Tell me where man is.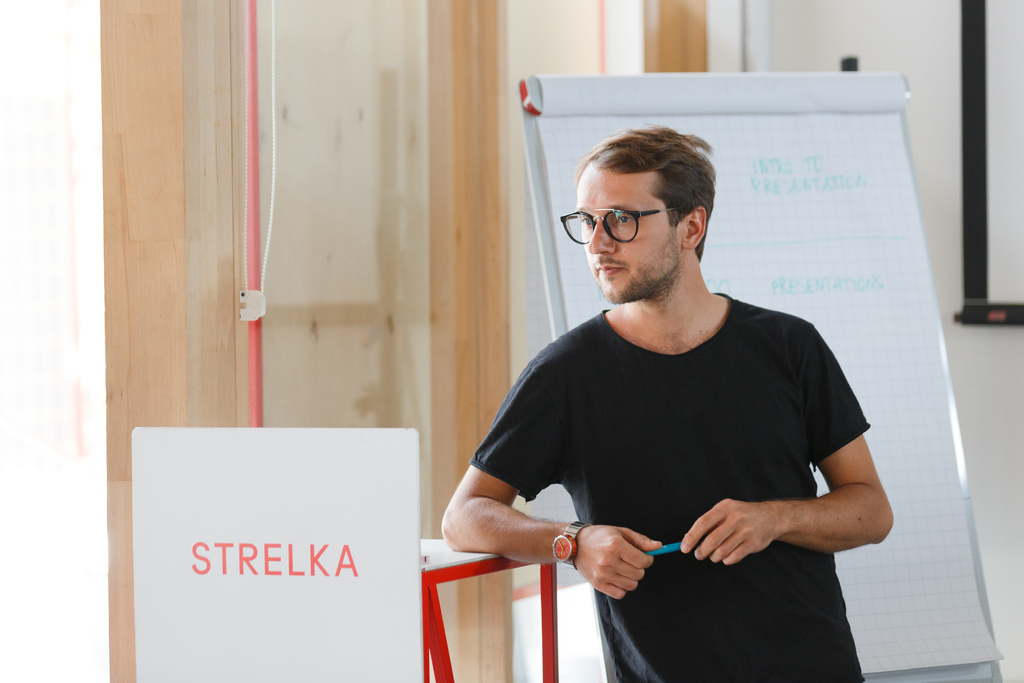
man is at x1=479 y1=76 x2=955 y2=623.
